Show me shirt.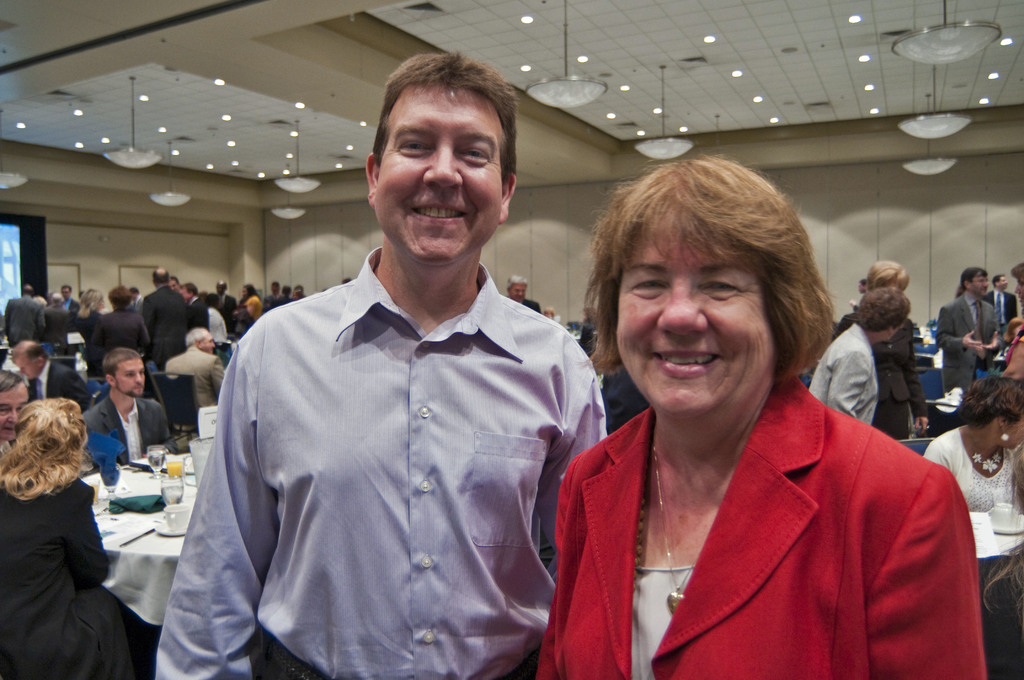
shirt is here: {"left": 27, "top": 361, "right": 47, "bottom": 400}.
